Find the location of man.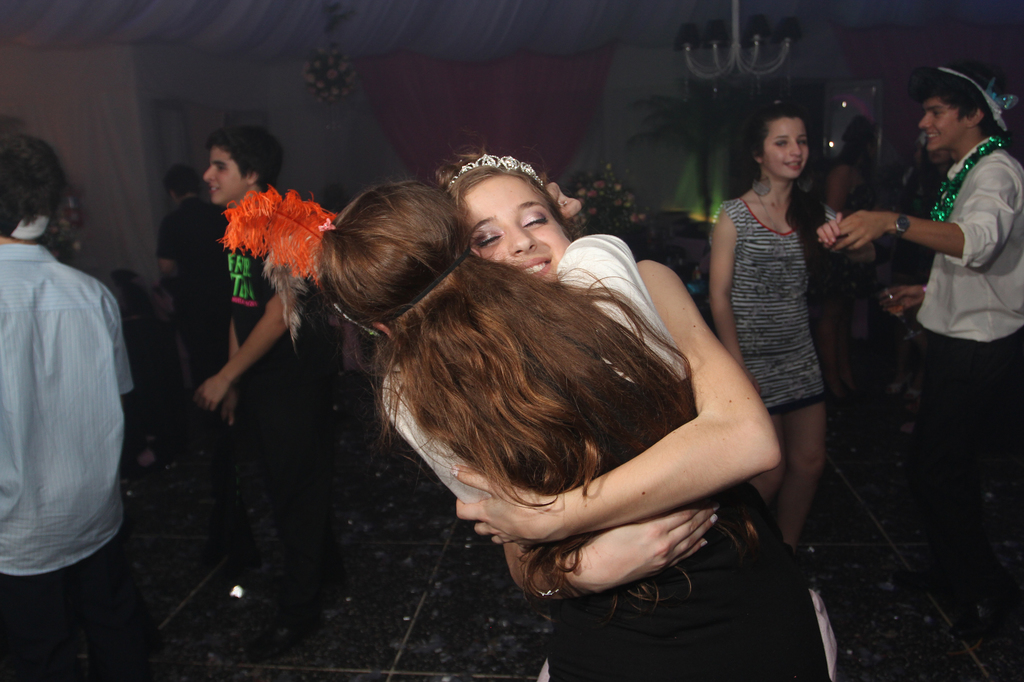
Location: BBox(150, 166, 239, 453).
